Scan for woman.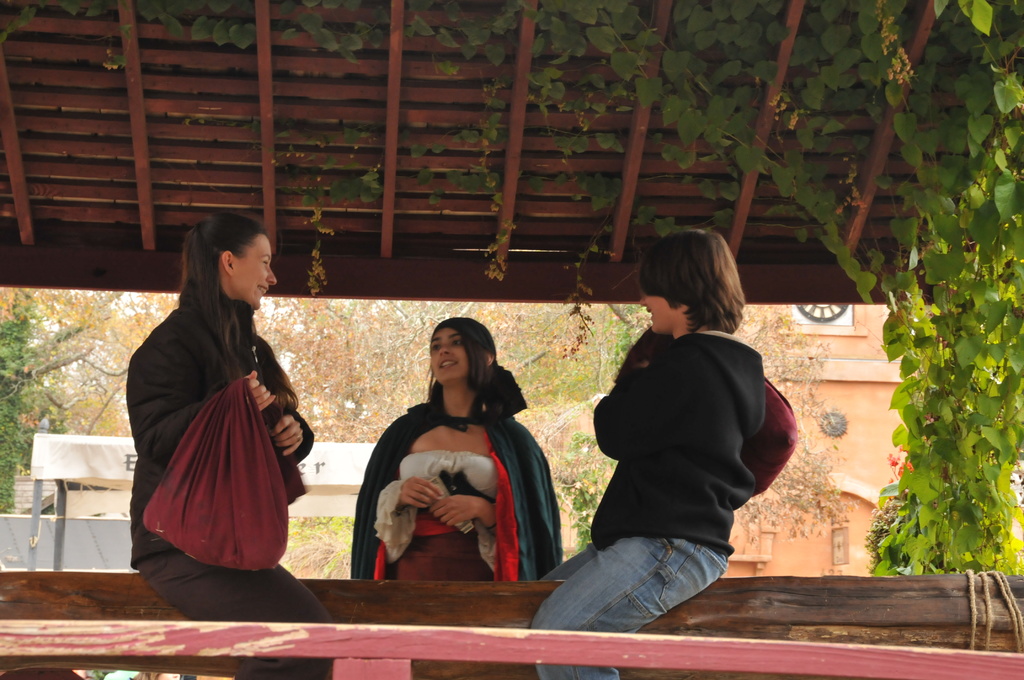
Scan result: [529,232,765,679].
